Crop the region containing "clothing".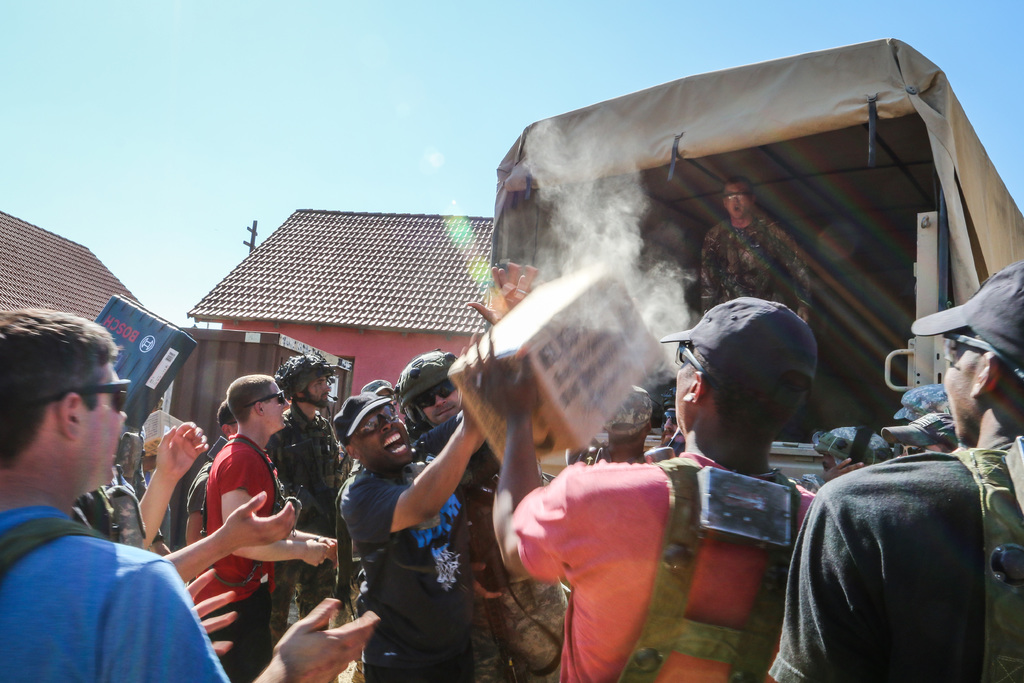
Crop region: 773/428/1023/679.
